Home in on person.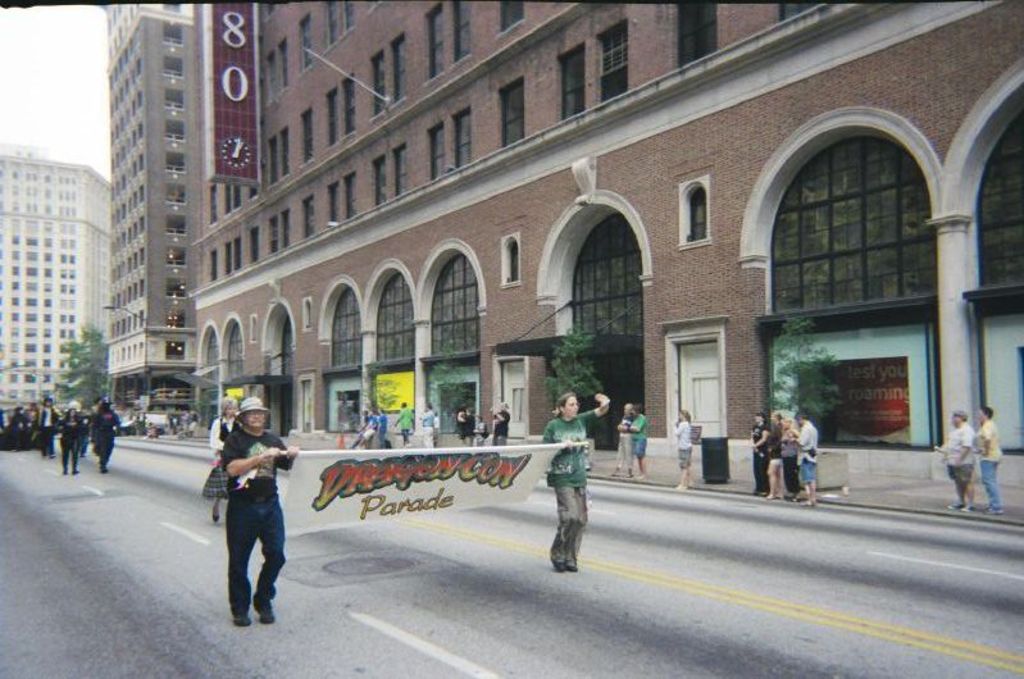
Homed in at 614 402 629 474.
